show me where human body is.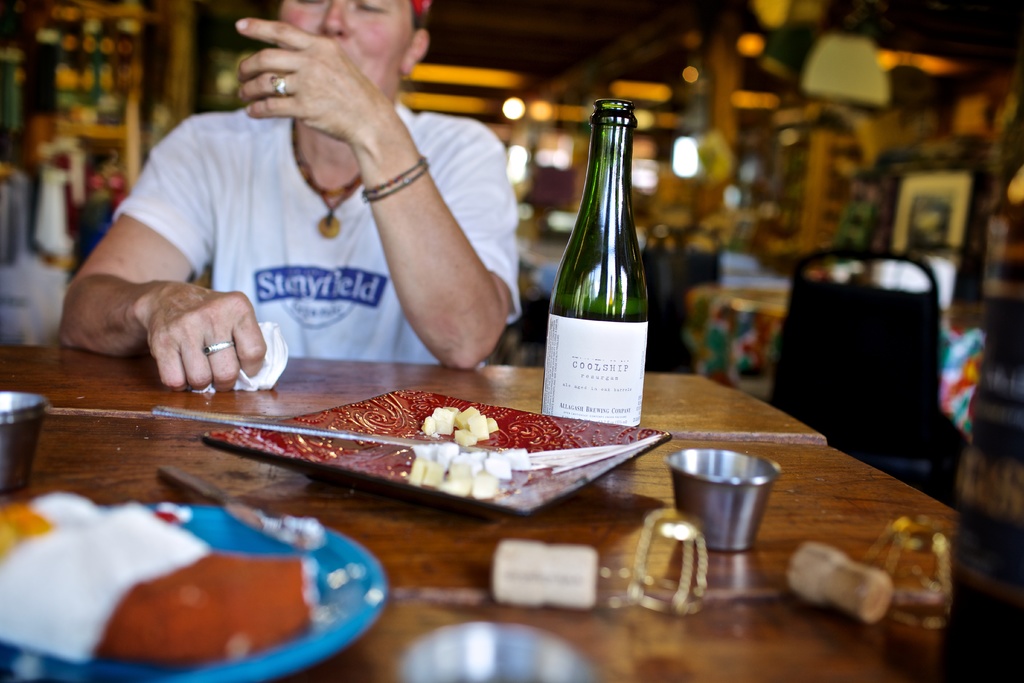
human body is at {"left": 85, "top": 0, "right": 561, "bottom": 401}.
